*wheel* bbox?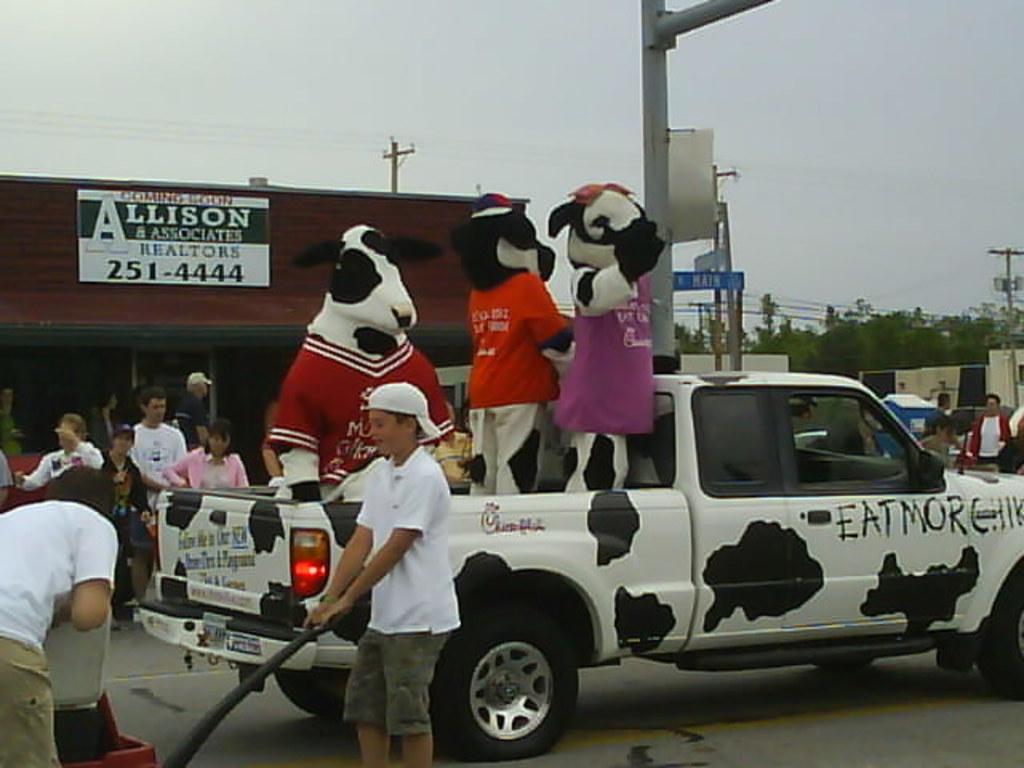
pyautogui.locateOnScreen(987, 578, 1022, 691)
